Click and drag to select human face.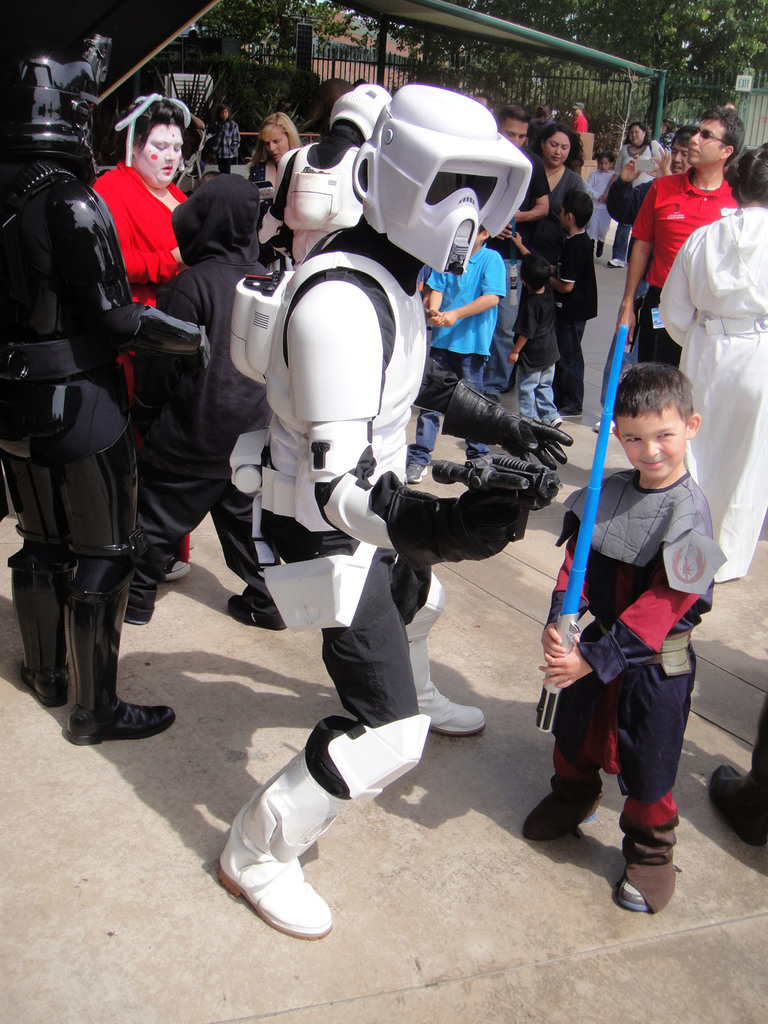
Selection: {"x1": 625, "y1": 124, "x2": 646, "y2": 148}.
